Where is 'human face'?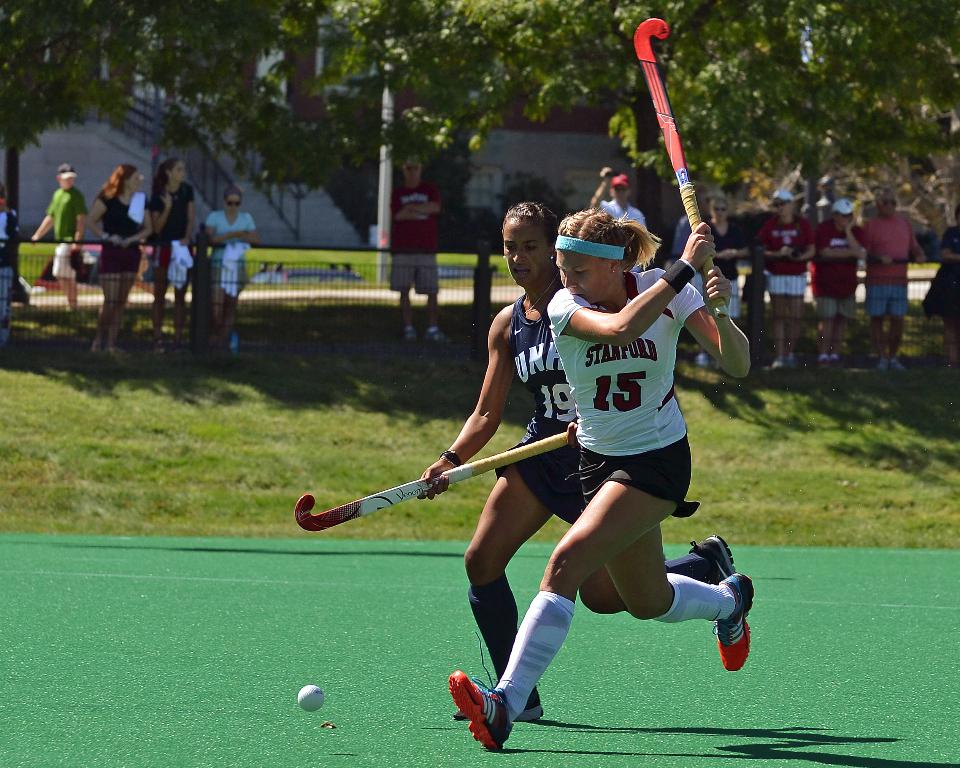
region(497, 219, 553, 285).
